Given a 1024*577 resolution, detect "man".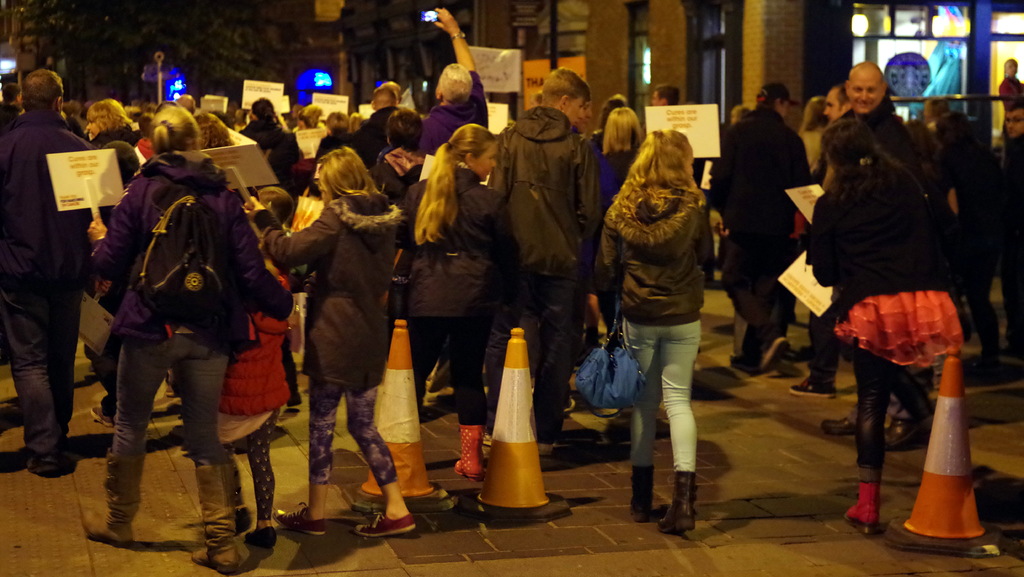
detection(640, 83, 682, 141).
